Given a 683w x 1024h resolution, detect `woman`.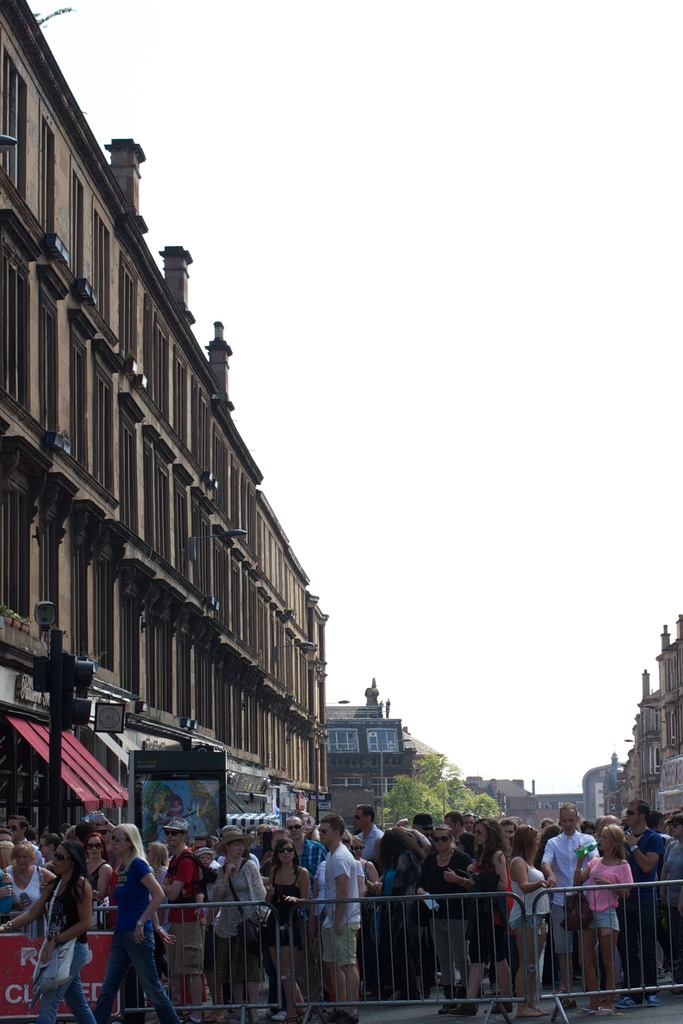
(656,815,682,995).
